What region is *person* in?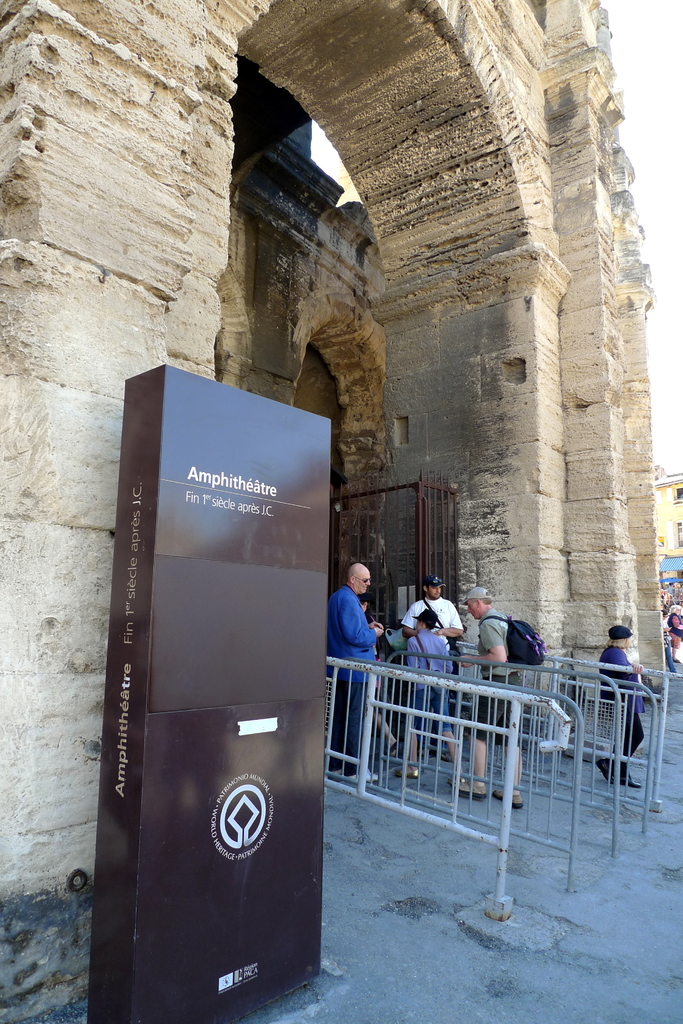
(454, 586, 522, 803).
